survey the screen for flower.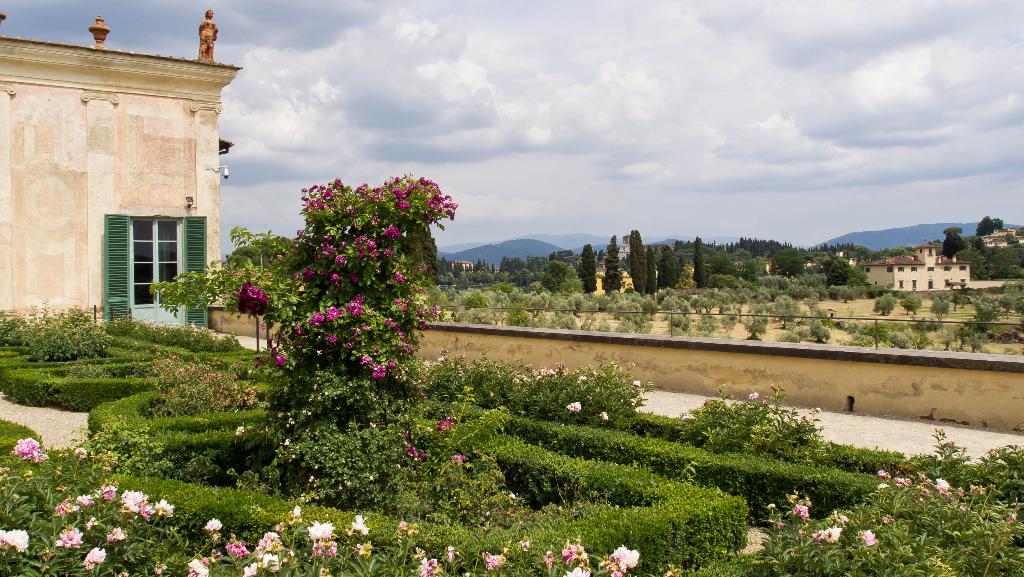
Survey found: select_region(612, 544, 643, 567).
